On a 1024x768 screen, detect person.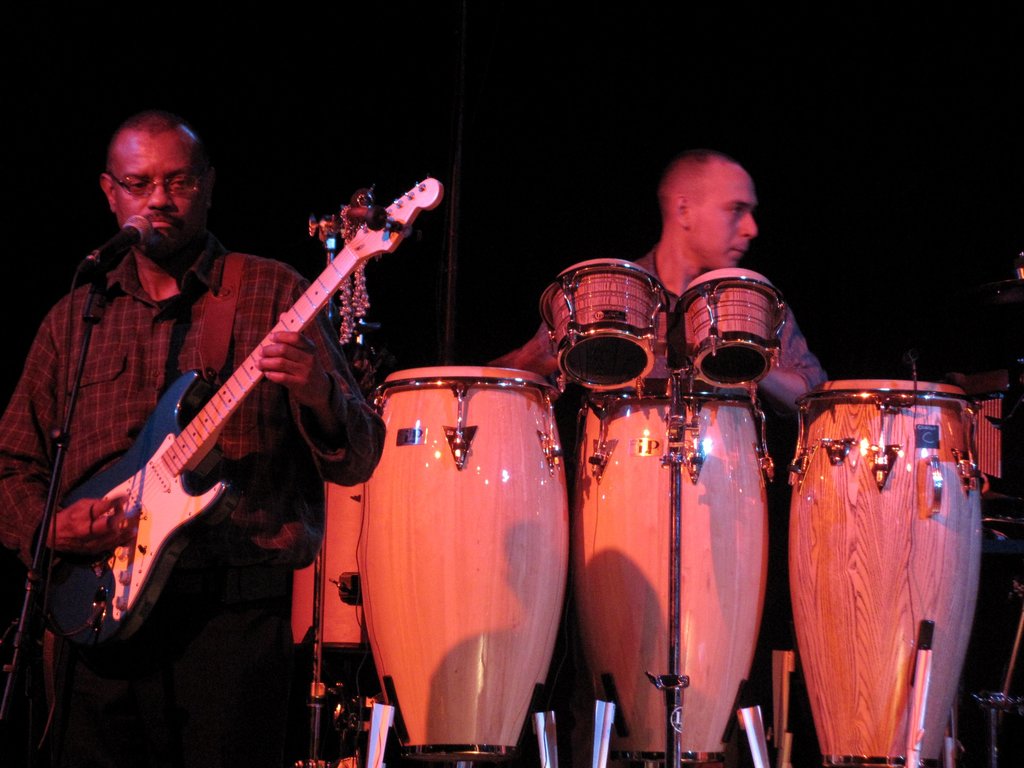
0:111:384:767.
